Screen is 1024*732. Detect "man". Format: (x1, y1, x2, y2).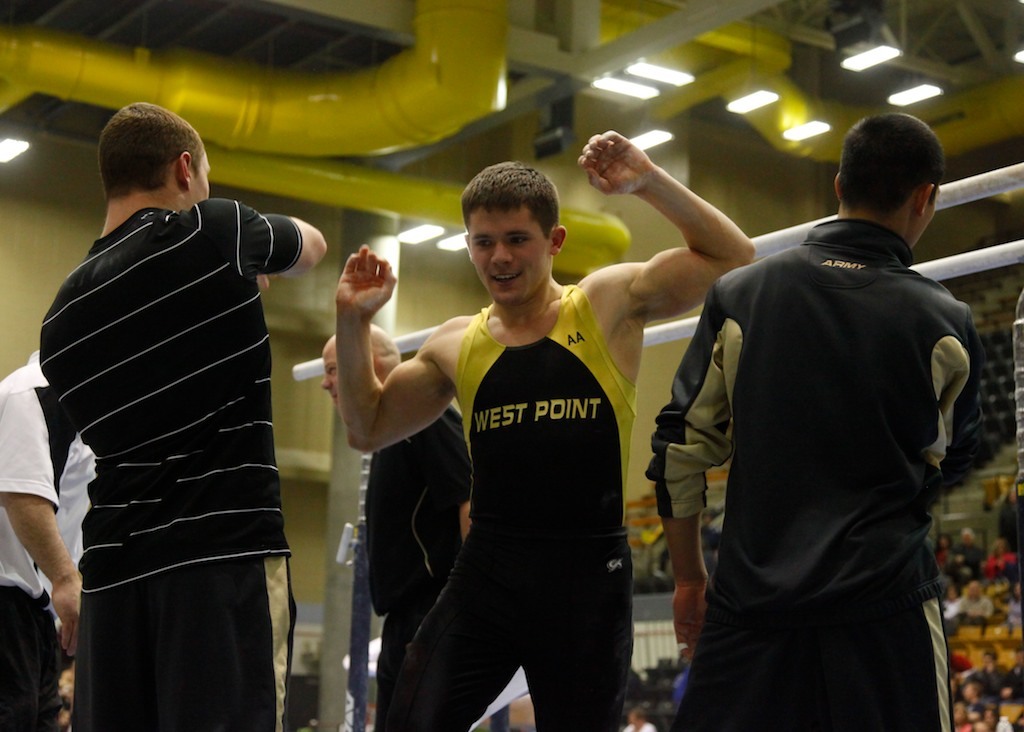
(37, 104, 328, 731).
